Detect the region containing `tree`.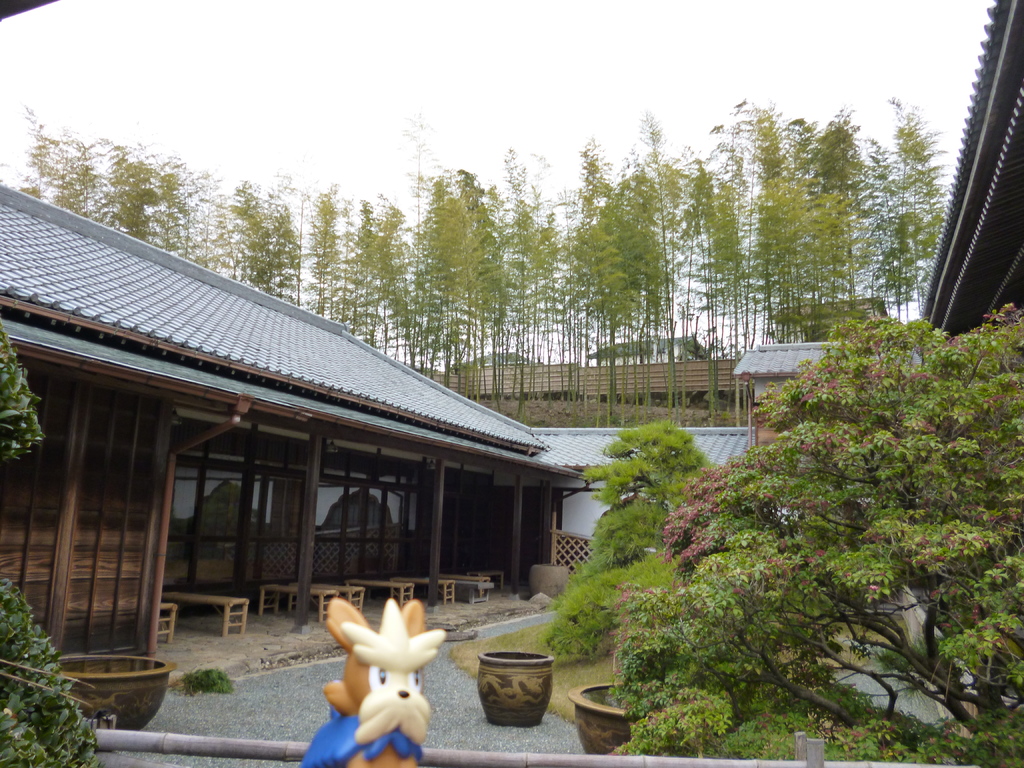
<bbox>188, 167, 230, 275</bbox>.
